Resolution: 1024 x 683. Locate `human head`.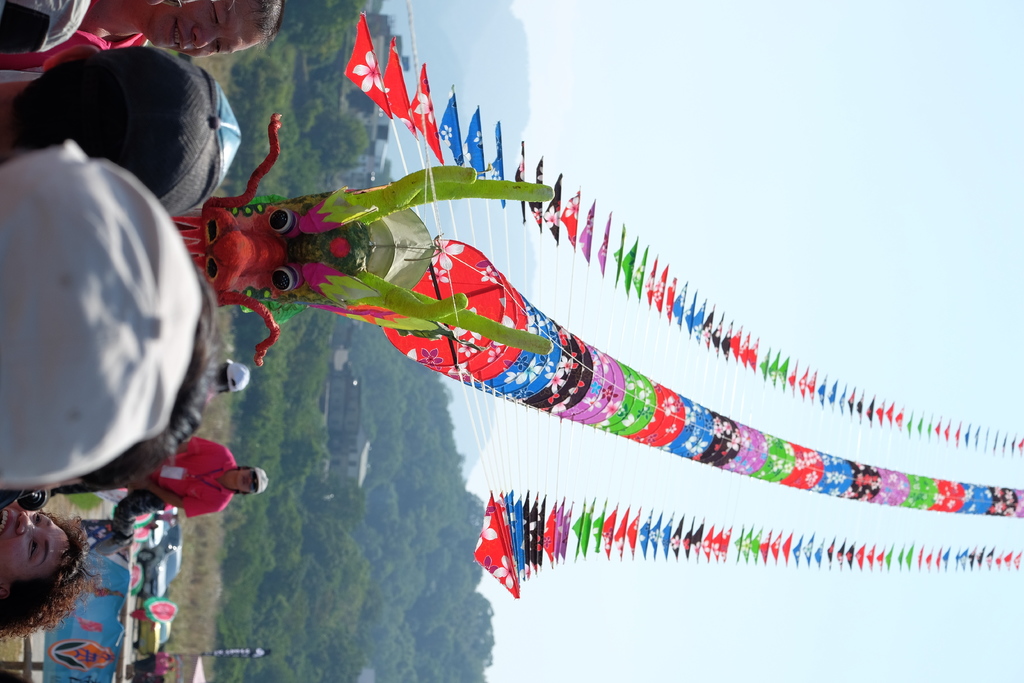
[left=19, top=57, right=248, bottom=197].
